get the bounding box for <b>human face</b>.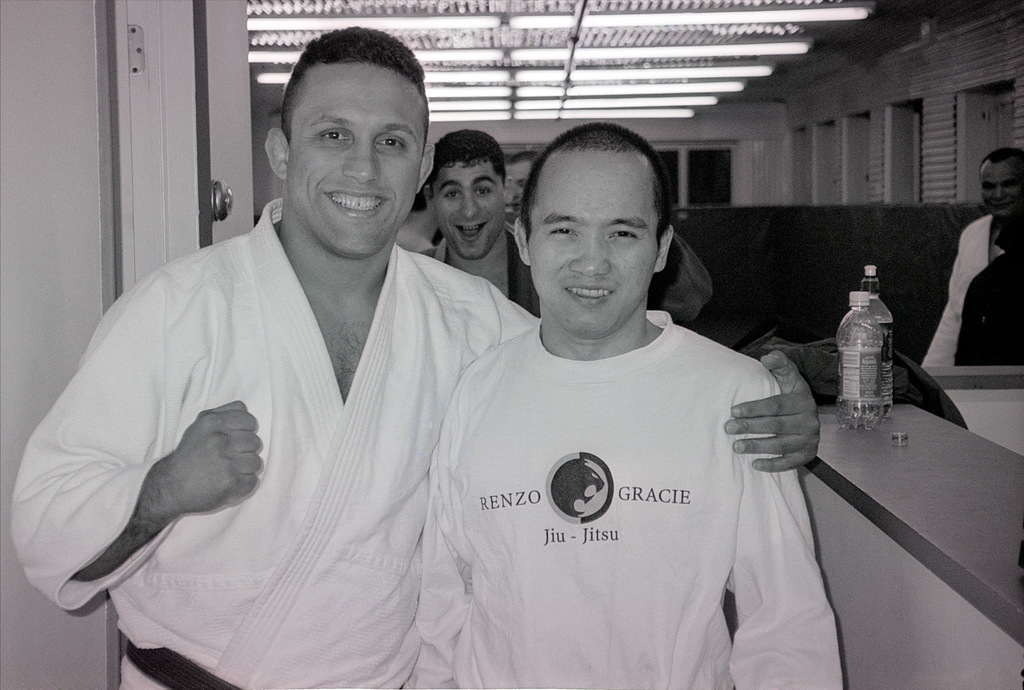
<box>527,151,655,336</box>.
